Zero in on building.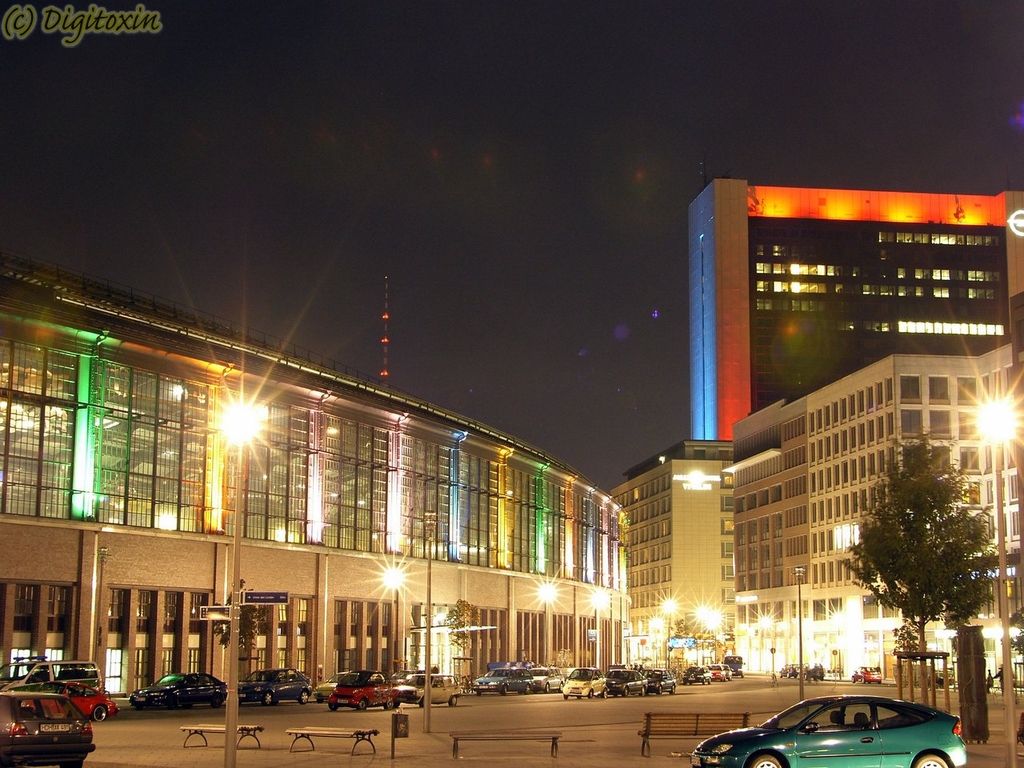
Zeroed in: <bbox>664, 162, 1023, 434</bbox>.
